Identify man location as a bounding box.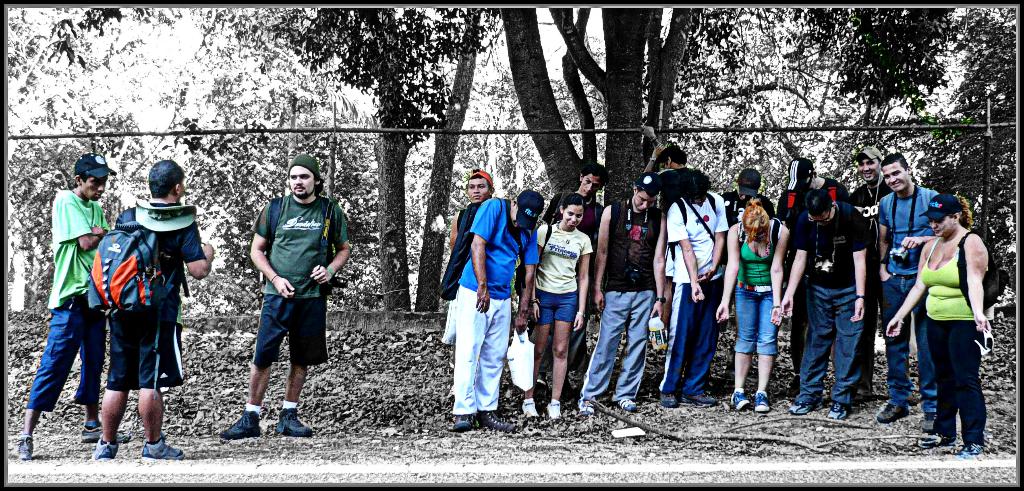
pyautogui.locateOnScreen(845, 146, 906, 400).
